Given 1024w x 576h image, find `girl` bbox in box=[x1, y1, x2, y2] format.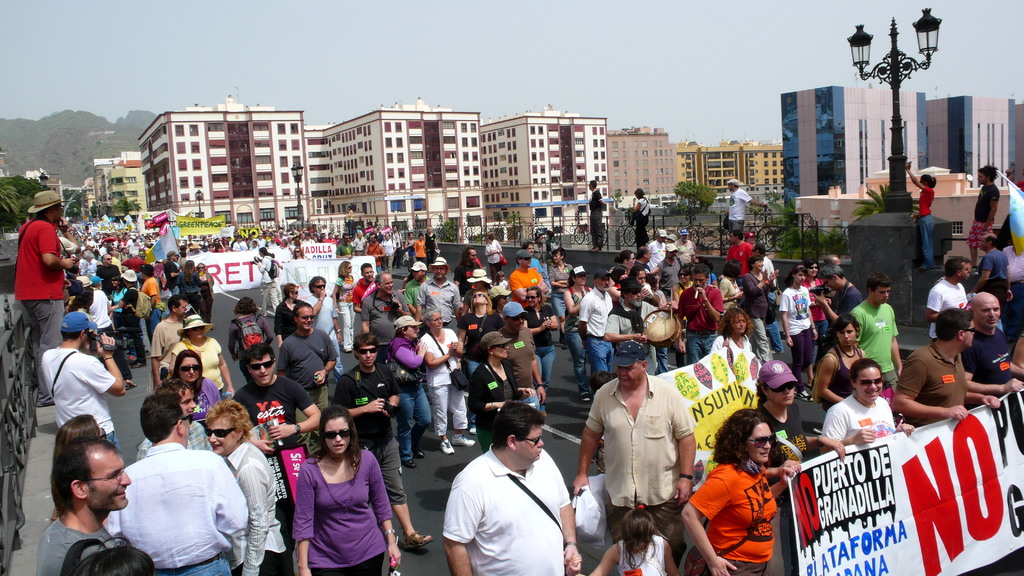
box=[566, 498, 683, 575].
